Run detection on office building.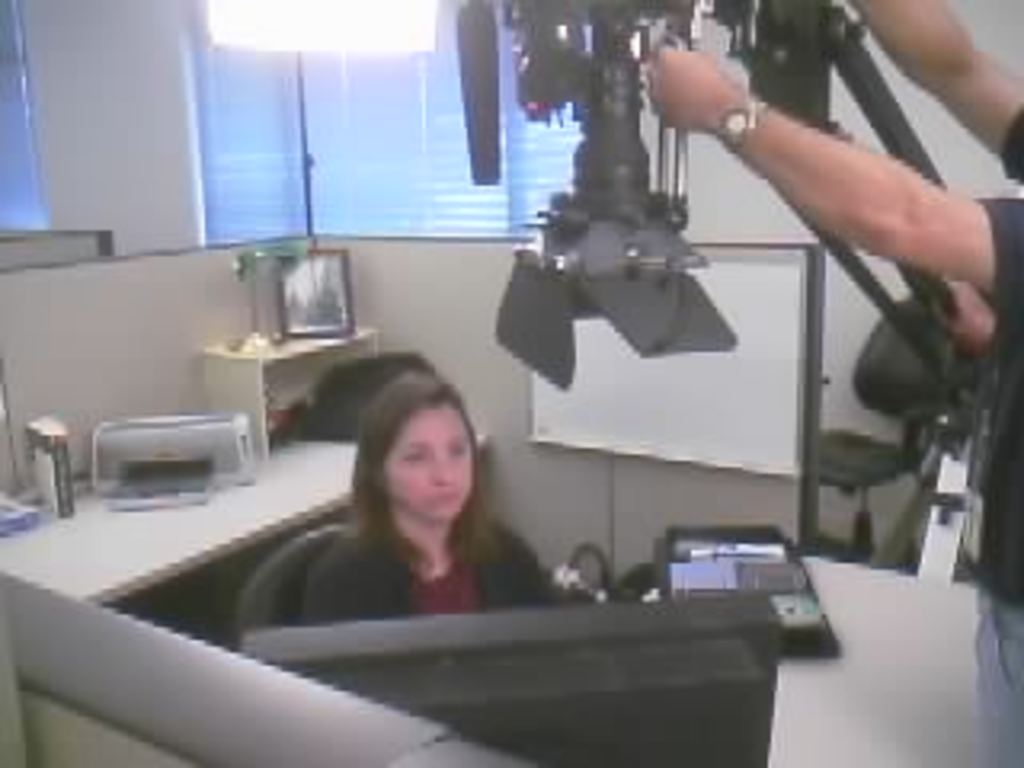
Result: 45 13 938 767.
